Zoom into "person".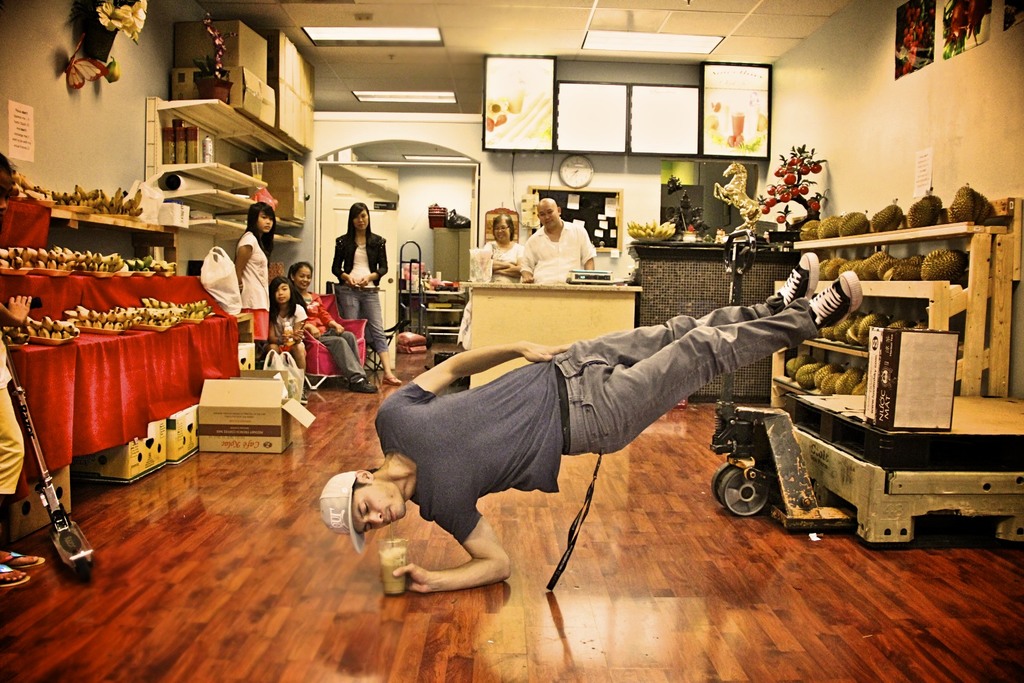
Zoom target: [232,201,271,360].
